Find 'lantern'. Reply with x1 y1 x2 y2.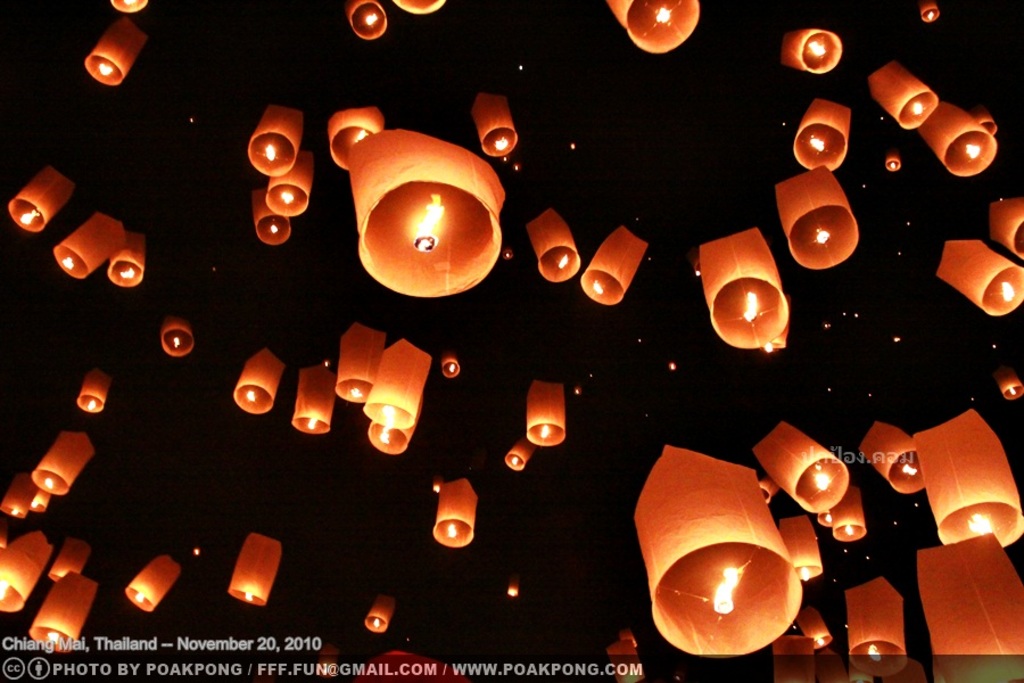
1 474 33 519.
